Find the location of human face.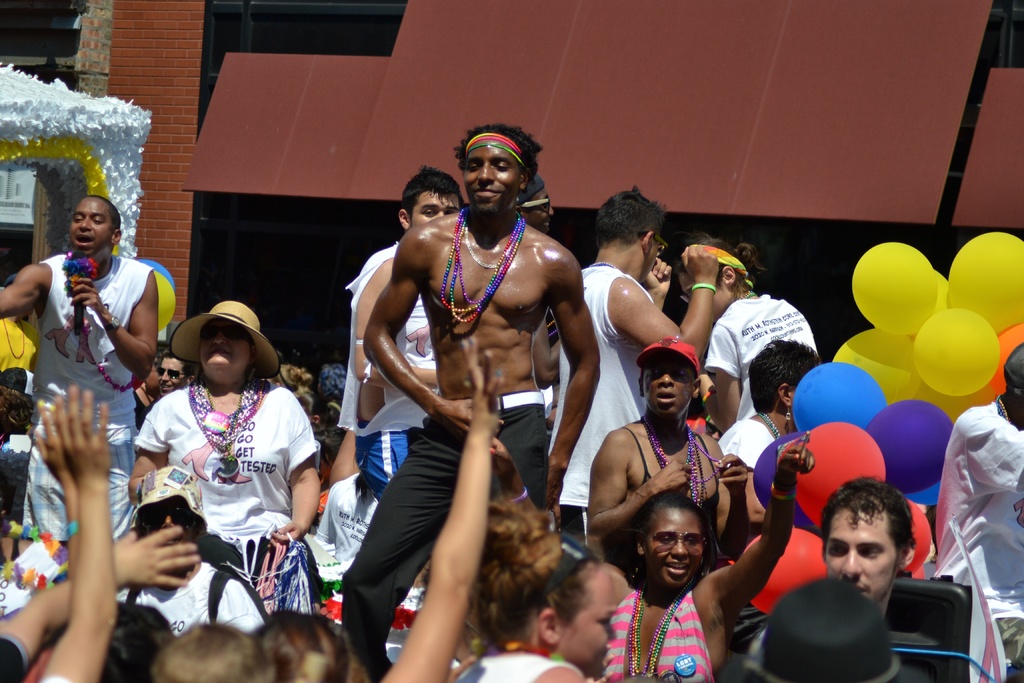
Location: detection(647, 234, 666, 273).
